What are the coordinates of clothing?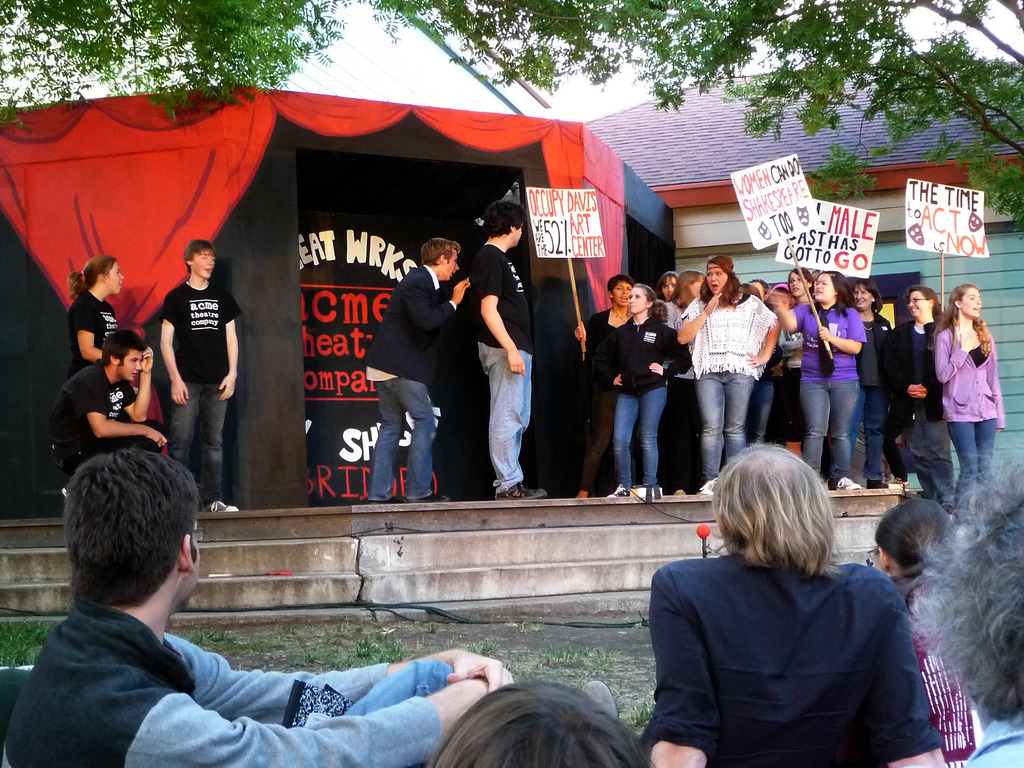
crop(161, 276, 240, 504).
